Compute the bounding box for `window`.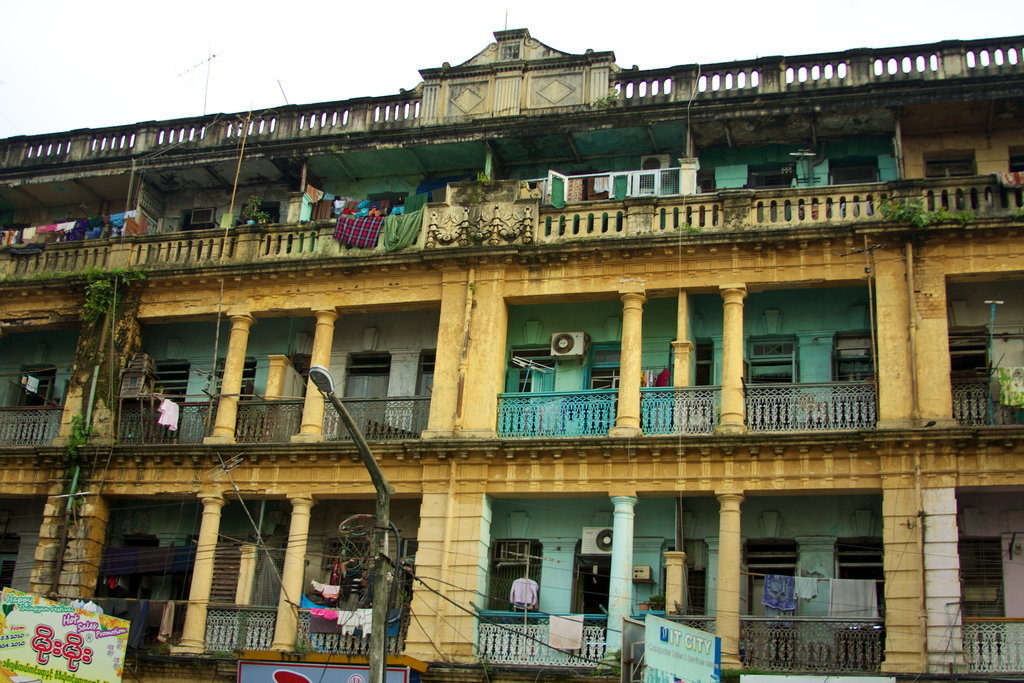
detection(186, 209, 221, 236).
